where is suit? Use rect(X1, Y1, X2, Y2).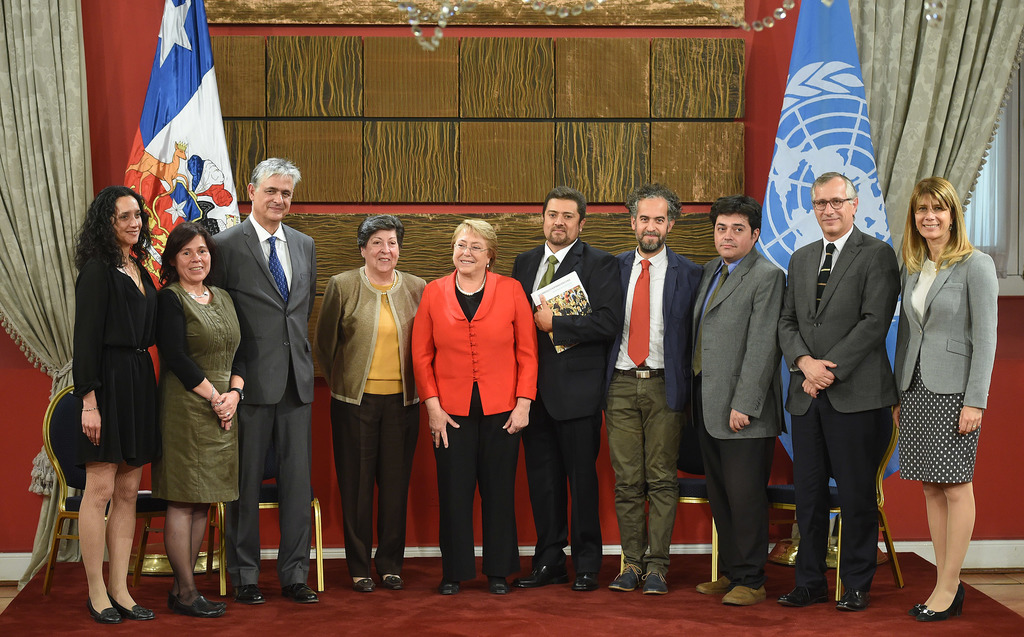
rect(212, 142, 316, 614).
